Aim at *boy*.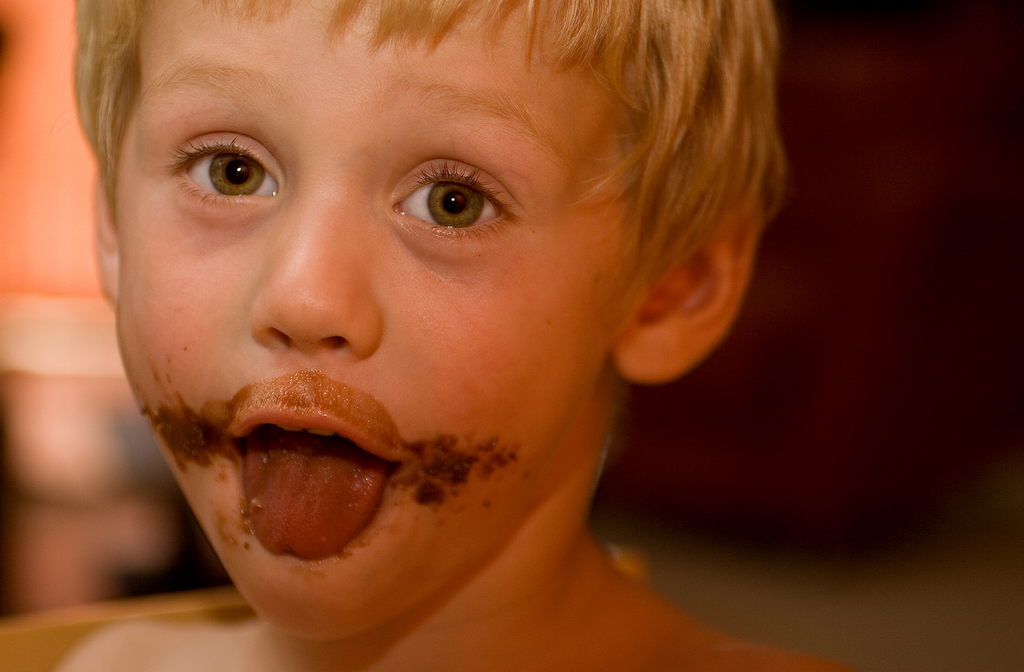
Aimed at x1=24 y1=0 x2=842 y2=671.
